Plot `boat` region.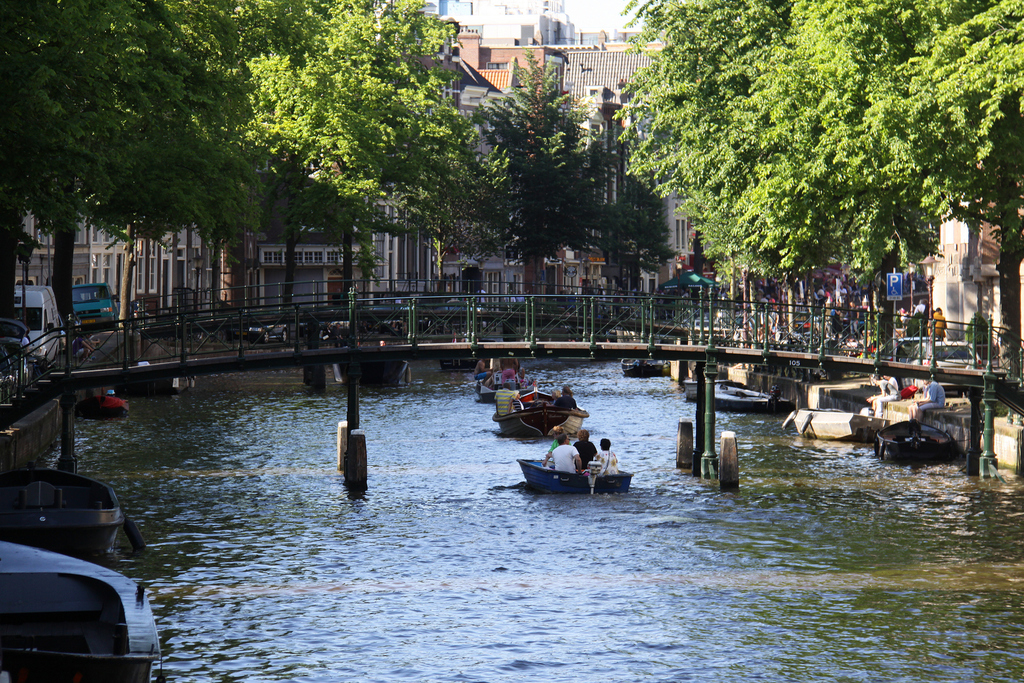
Plotted at <box>714,379,787,412</box>.
